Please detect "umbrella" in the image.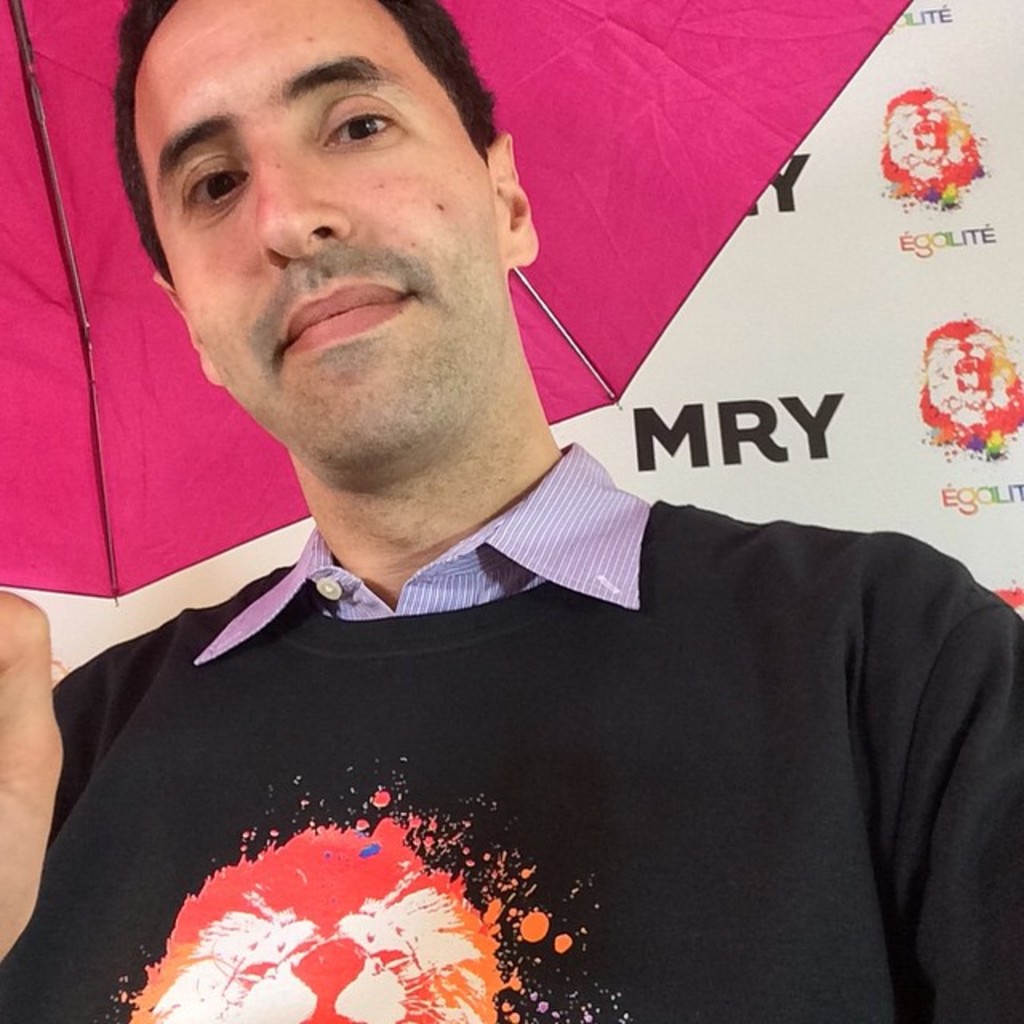
bbox=(0, 0, 910, 622).
